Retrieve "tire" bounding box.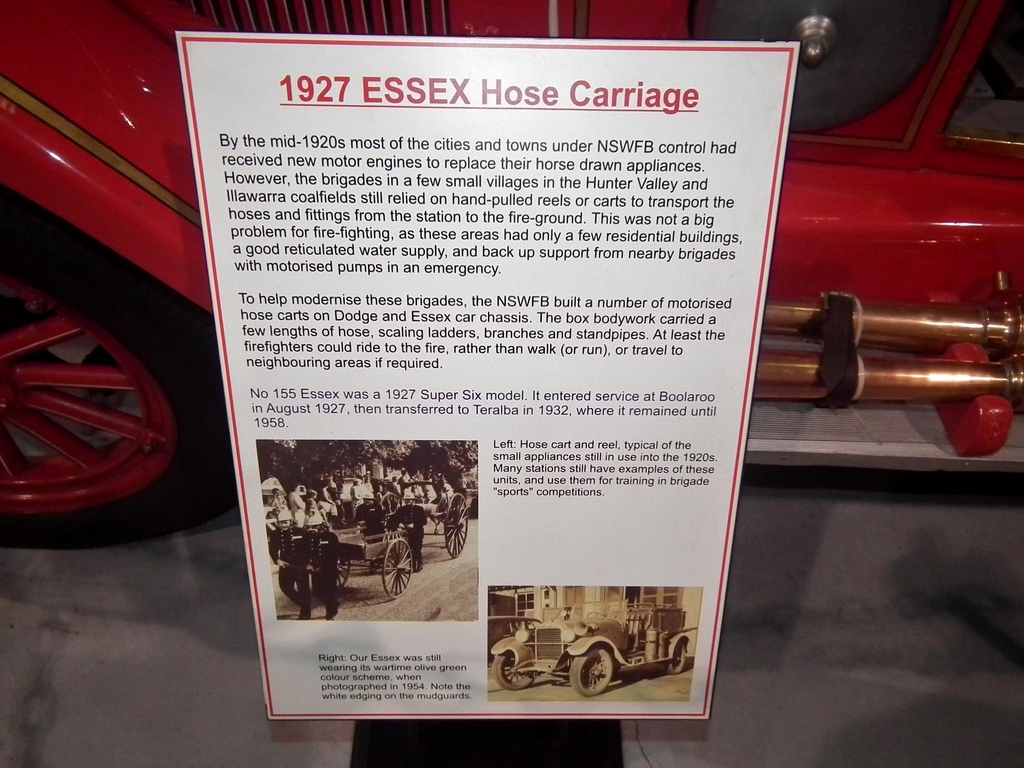
Bounding box: left=0, top=196, right=242, bottom=549.
